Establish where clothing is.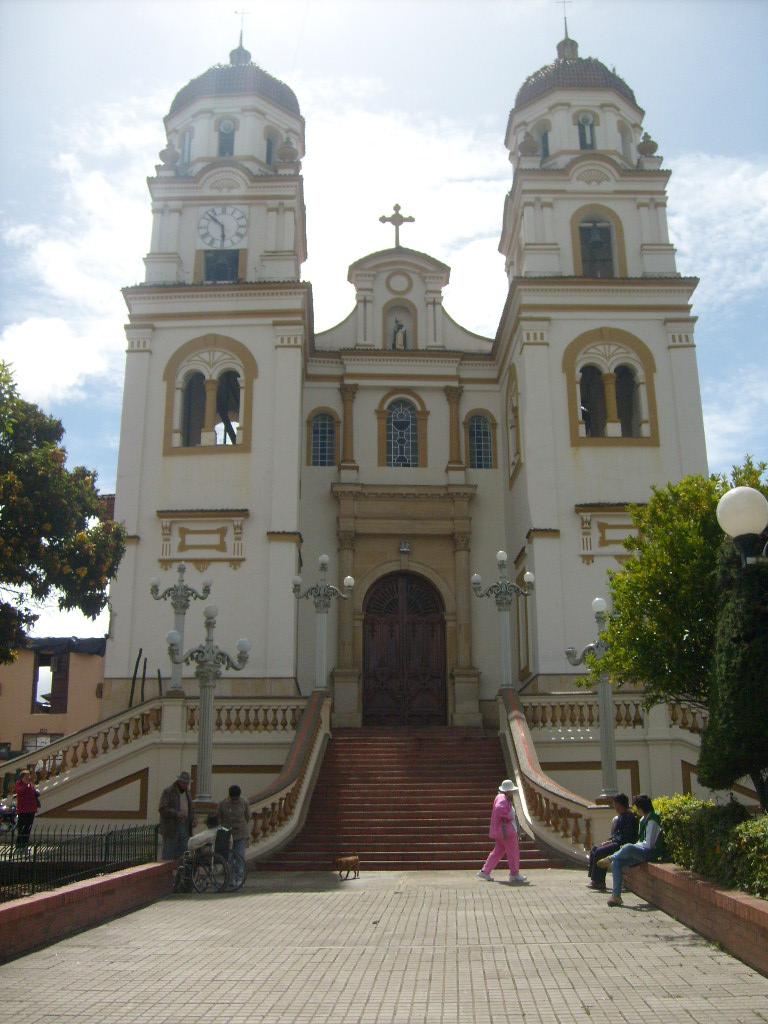
Established at [614,813,671,901].
